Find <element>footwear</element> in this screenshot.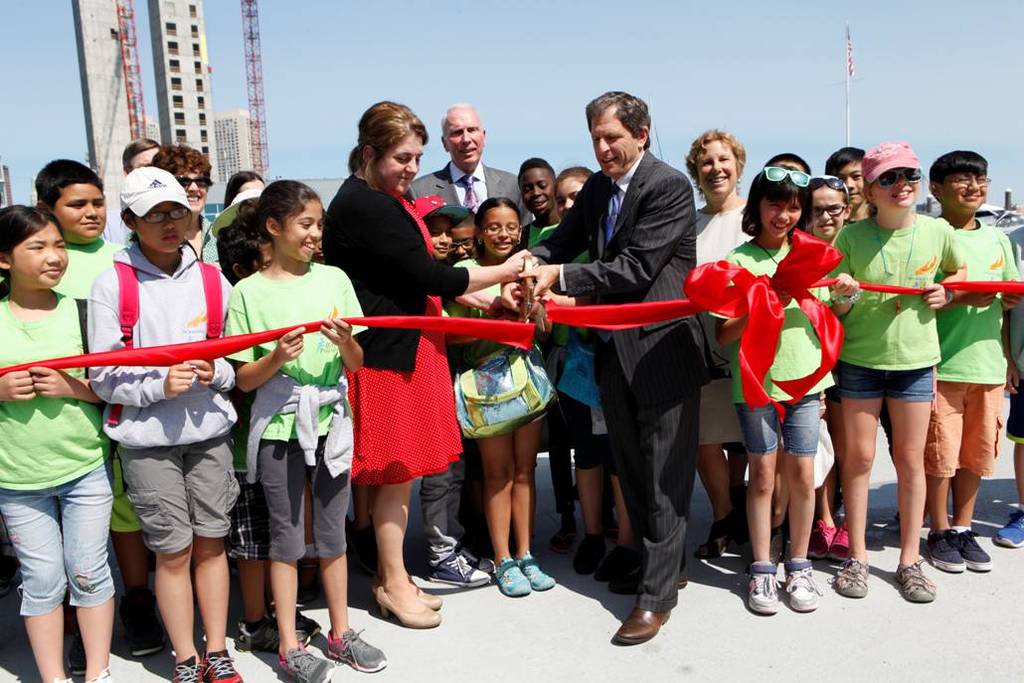
The bounding box for <element>footwear</element> is bbox(171, 651, 205, 682).
